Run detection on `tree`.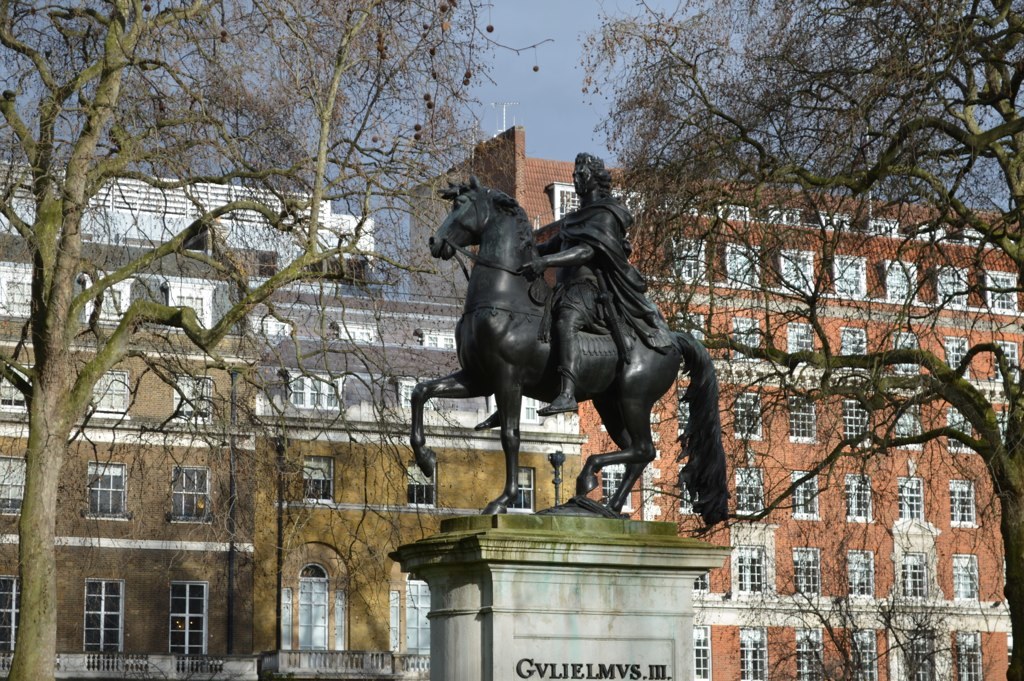
Result: select_region(590, 0, 1023, 680).
